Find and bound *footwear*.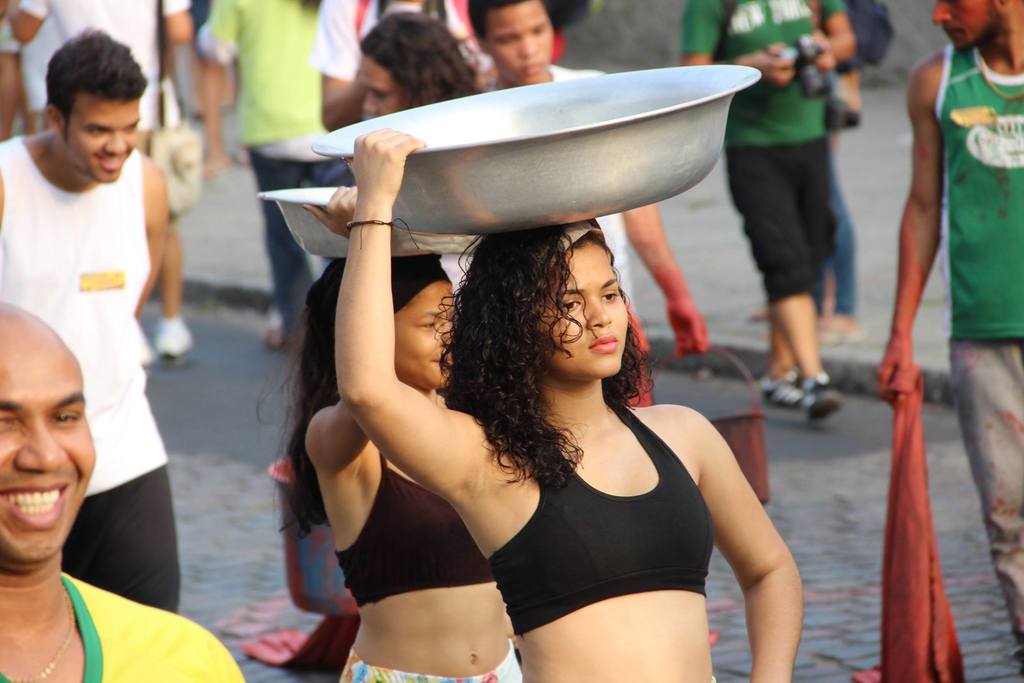
Bound: bbox=[131, 317, 154, 363].
